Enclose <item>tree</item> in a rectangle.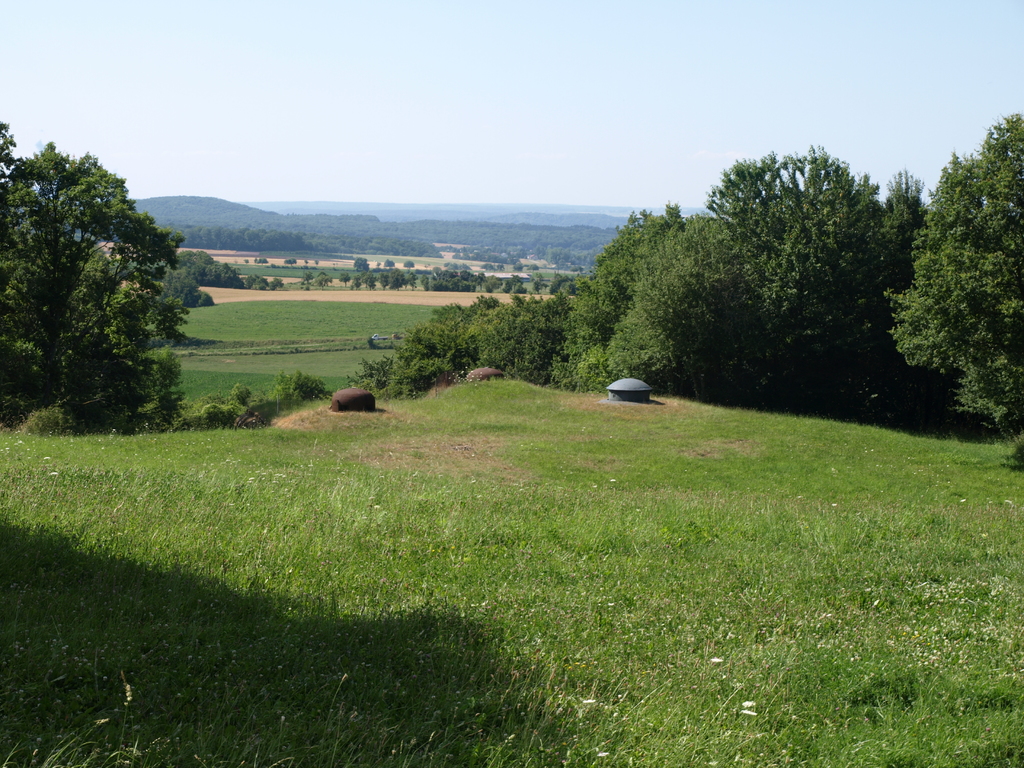
box=[532, 278, 541, 294].
